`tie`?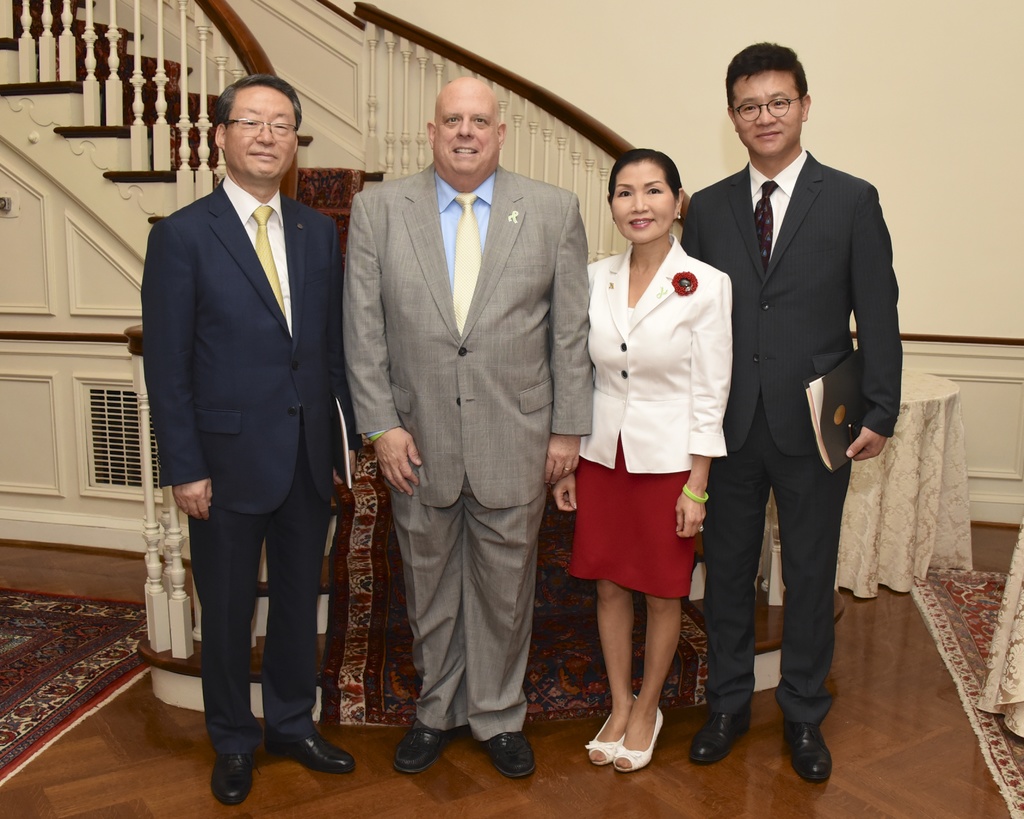
detection(450, 190, 484, 335)
